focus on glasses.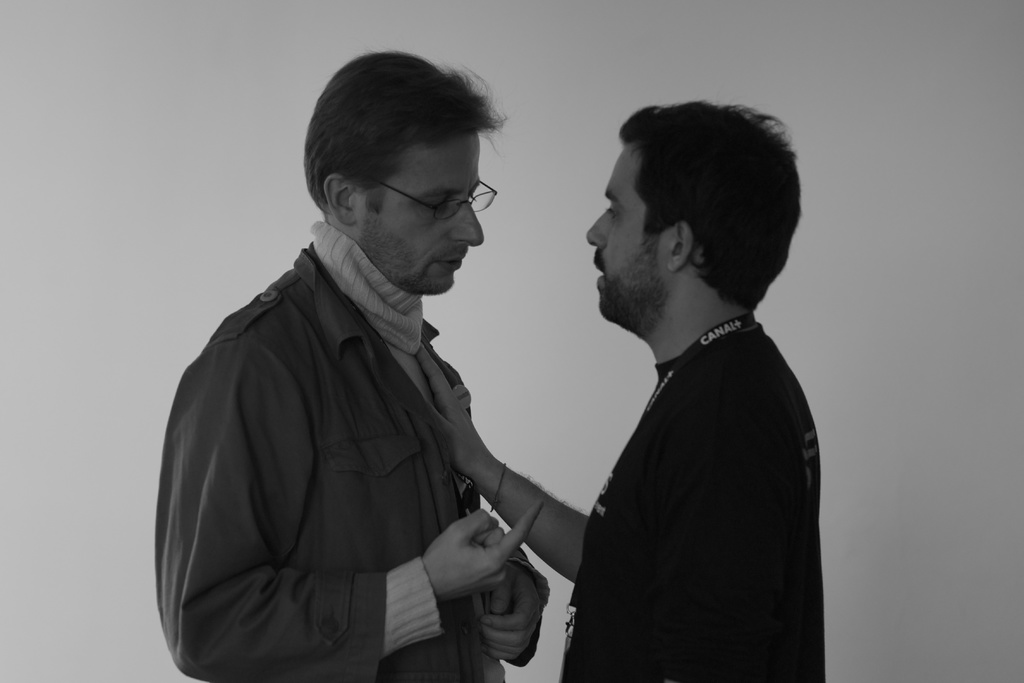
Focused at detection(353, 167, 500, 218).
